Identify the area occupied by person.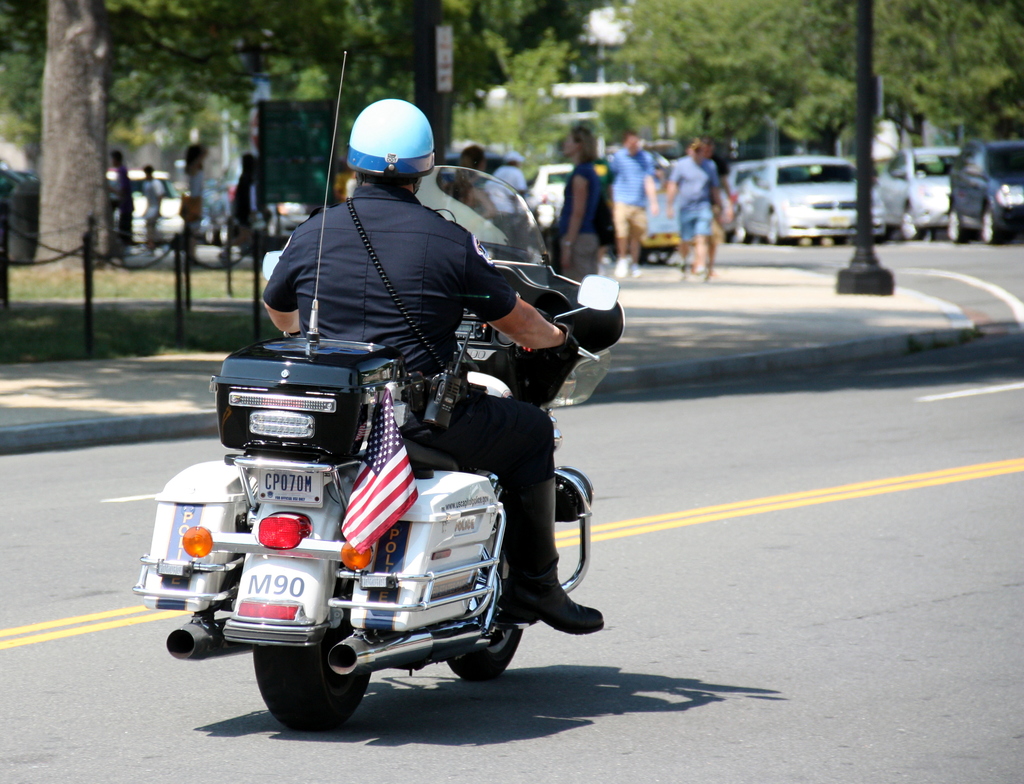
Area: crop(142, 168, 168, 260).
